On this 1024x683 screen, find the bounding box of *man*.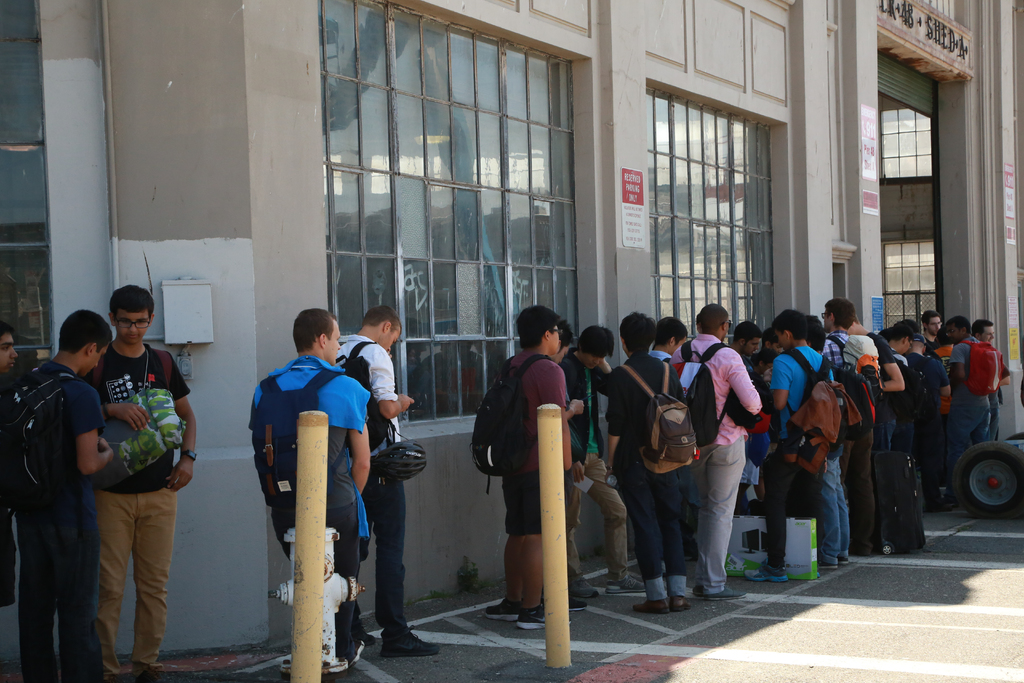
Bounding box: (83, 285, 196, 682).
